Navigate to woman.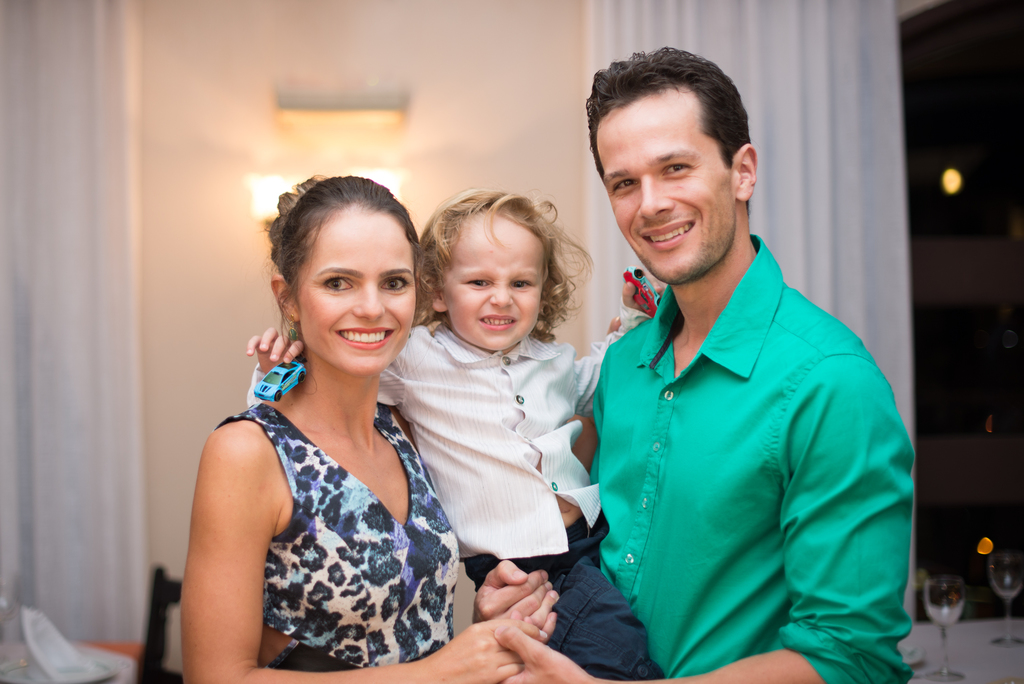
Navigation target: x1=177, y1=175, x2=558, y2=683.
